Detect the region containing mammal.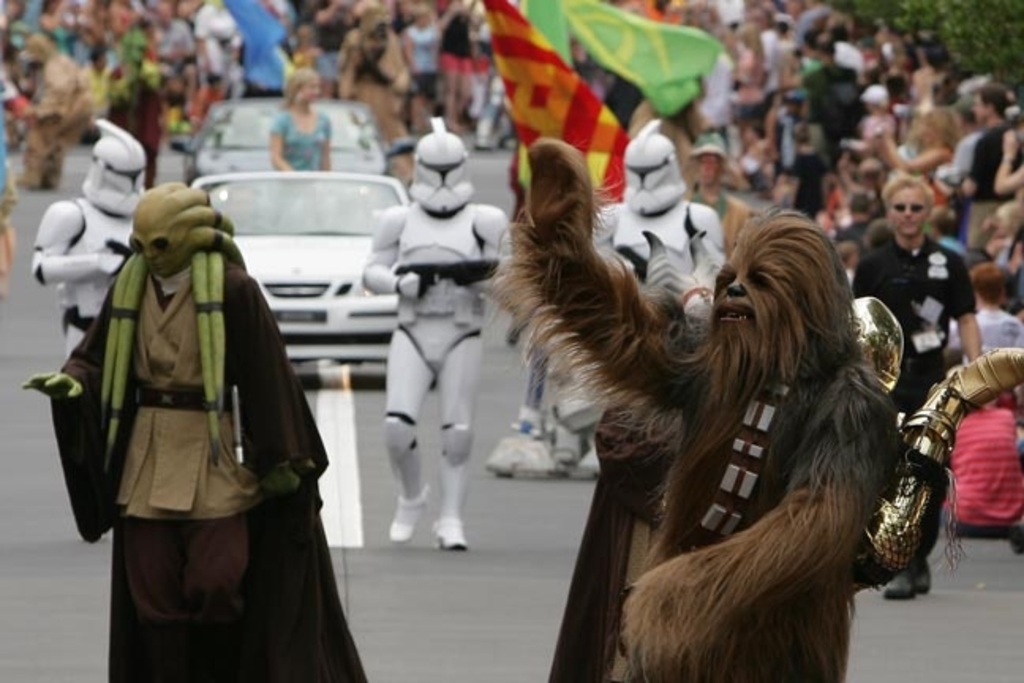
bbox=[262, 68, 341, 171].
